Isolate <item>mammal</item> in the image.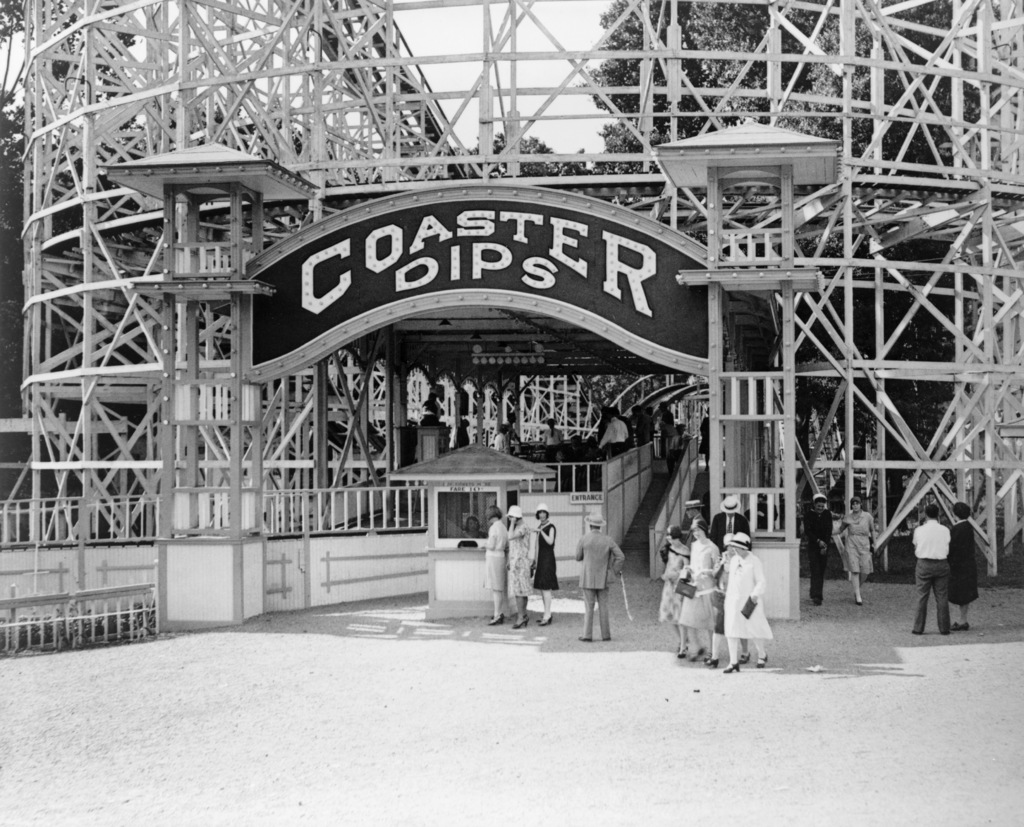
Isolated region: region(477, 506, 515, 625).
